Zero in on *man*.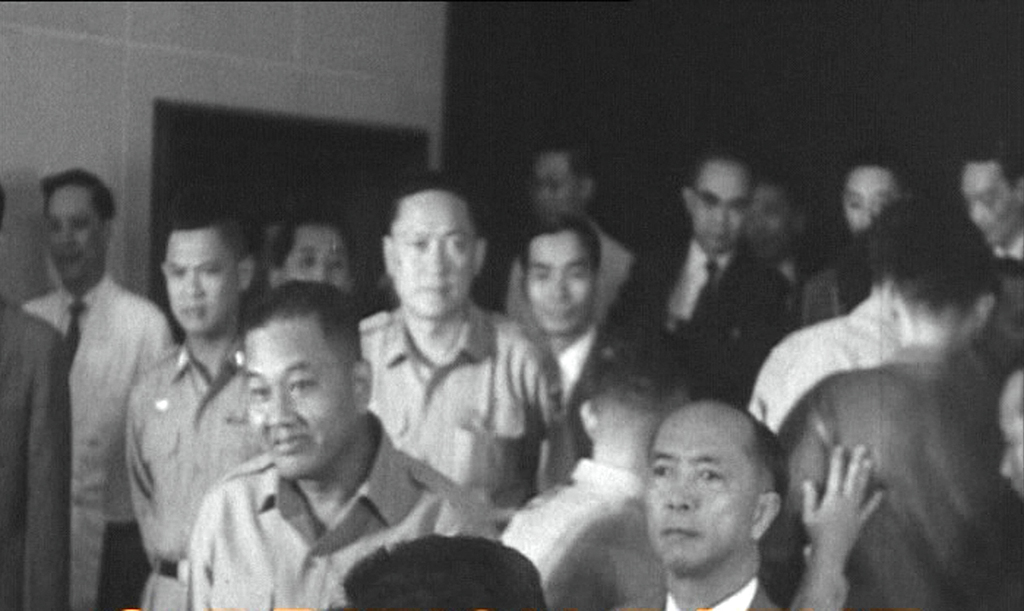
Zeroed in: region(18, 169, 171, 610).
